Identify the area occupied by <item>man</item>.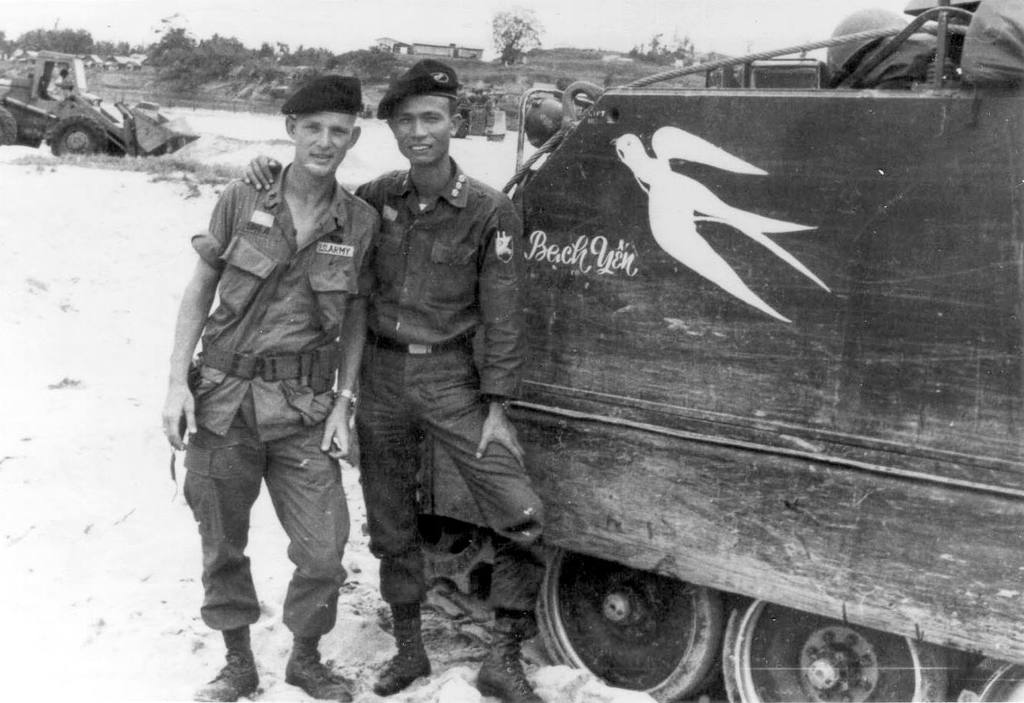
Area: bbox=[245, 54, 535, 702].
